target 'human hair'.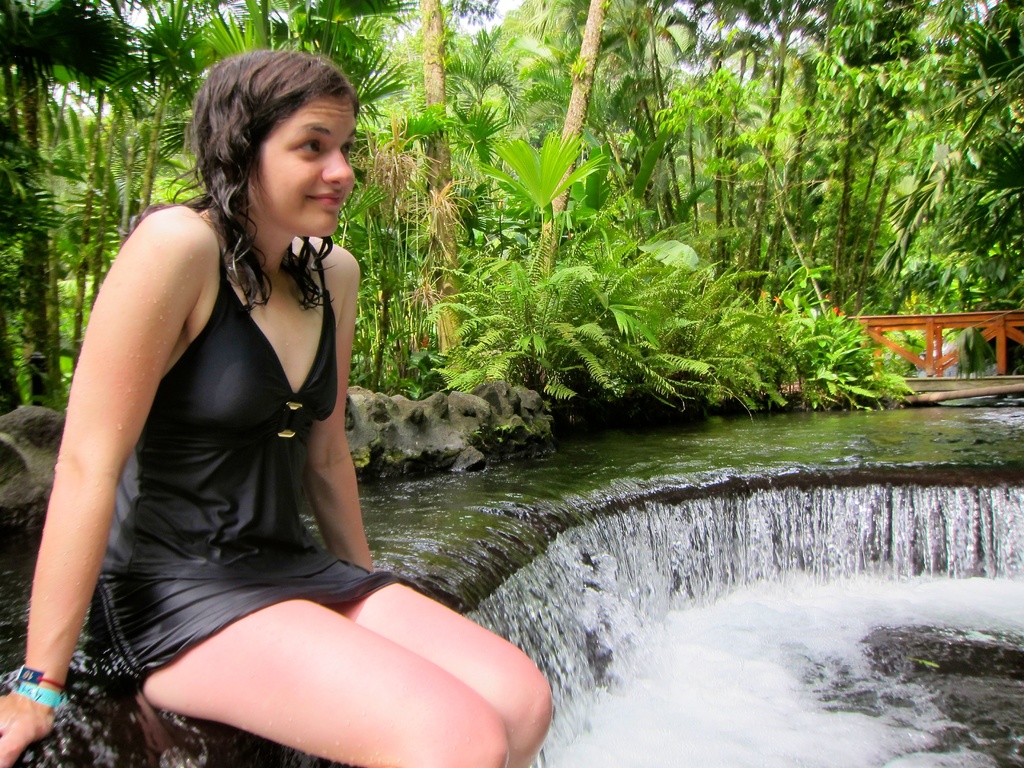
Target region: [x1=176, y1=38, x2=336, y2=274].
